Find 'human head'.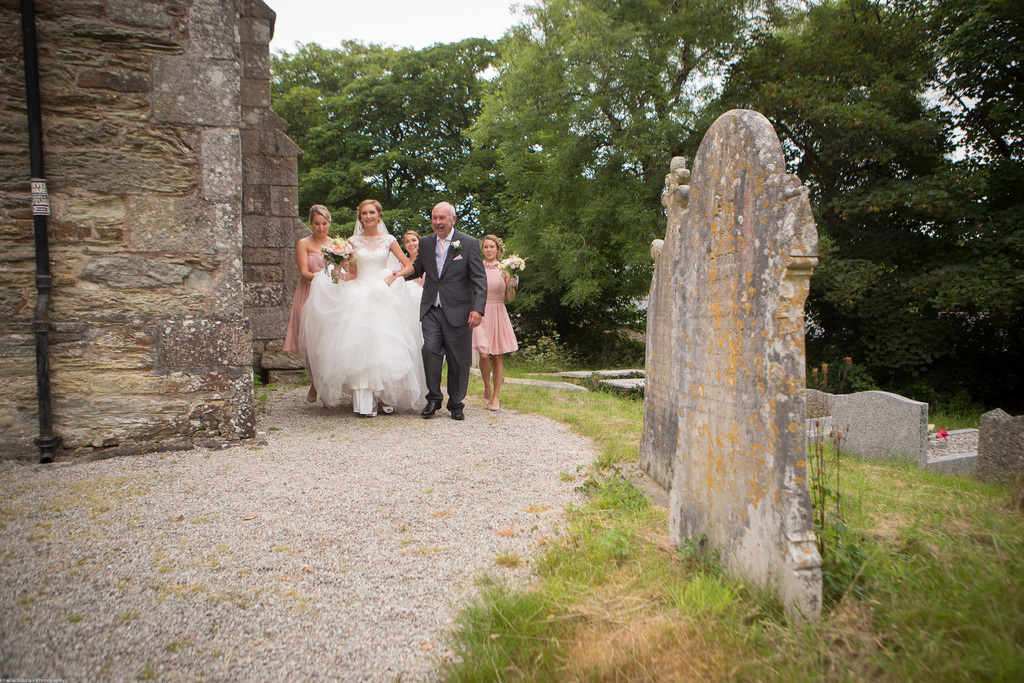
bbox=[480, 235, 503, 263].
